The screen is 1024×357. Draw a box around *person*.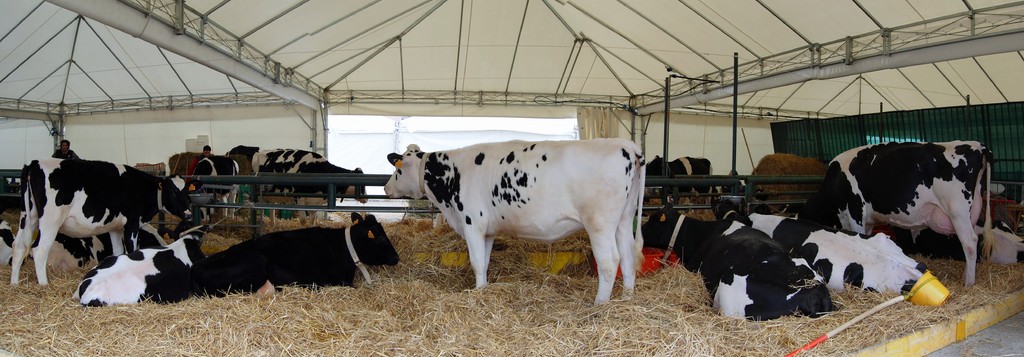
48:137:79:161.
